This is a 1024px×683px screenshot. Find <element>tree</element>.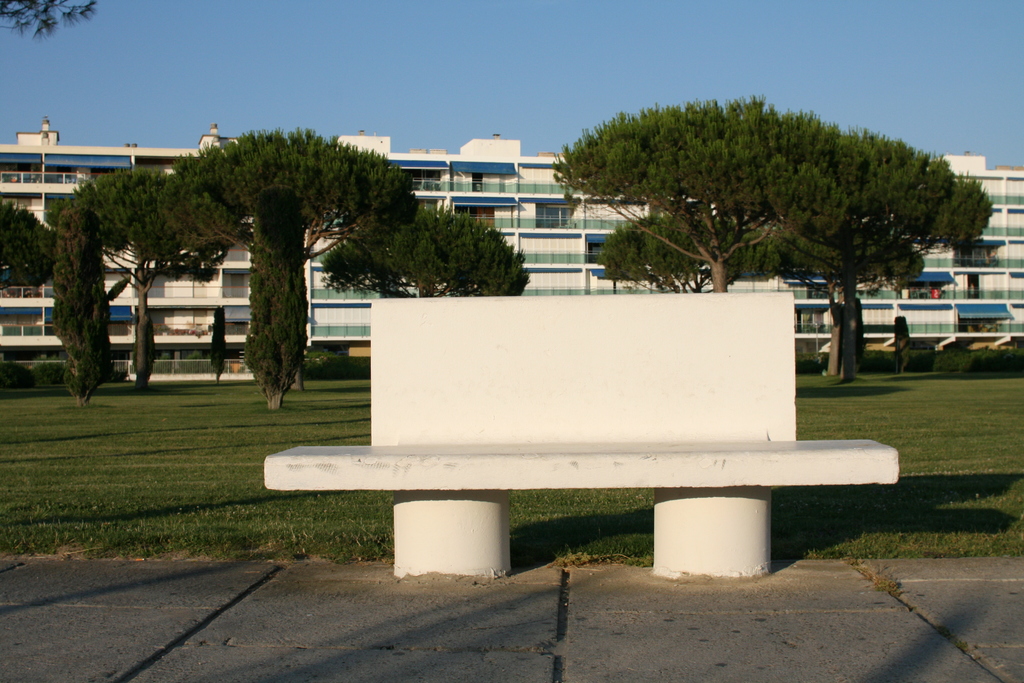
Bounding box: (0,202,63,284).
